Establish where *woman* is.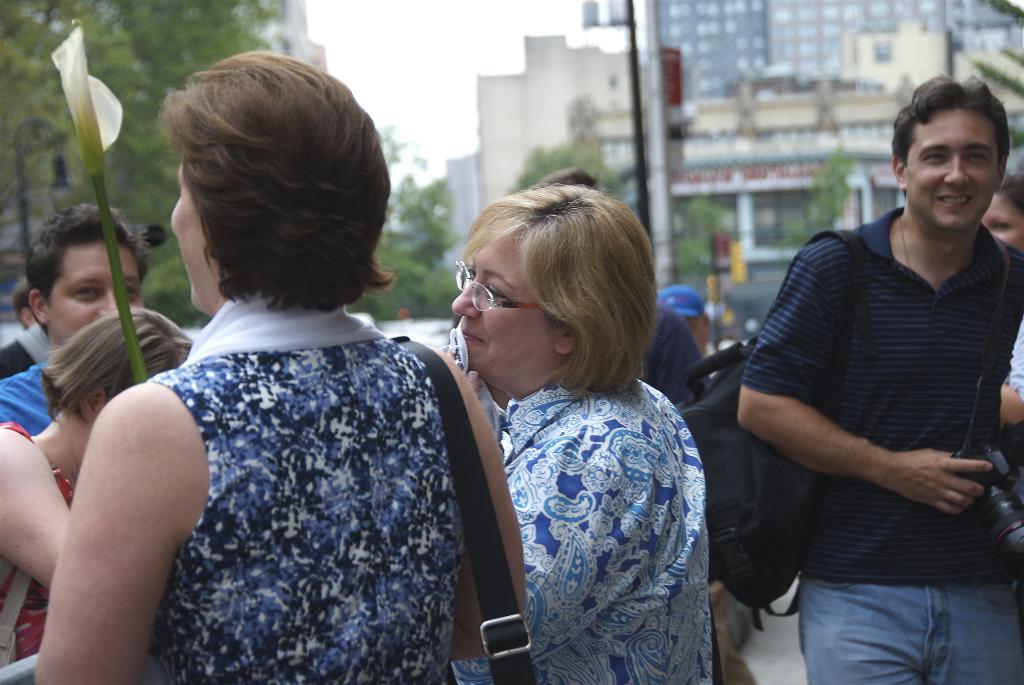
Established at BBox(0, 202, 152, 442).
